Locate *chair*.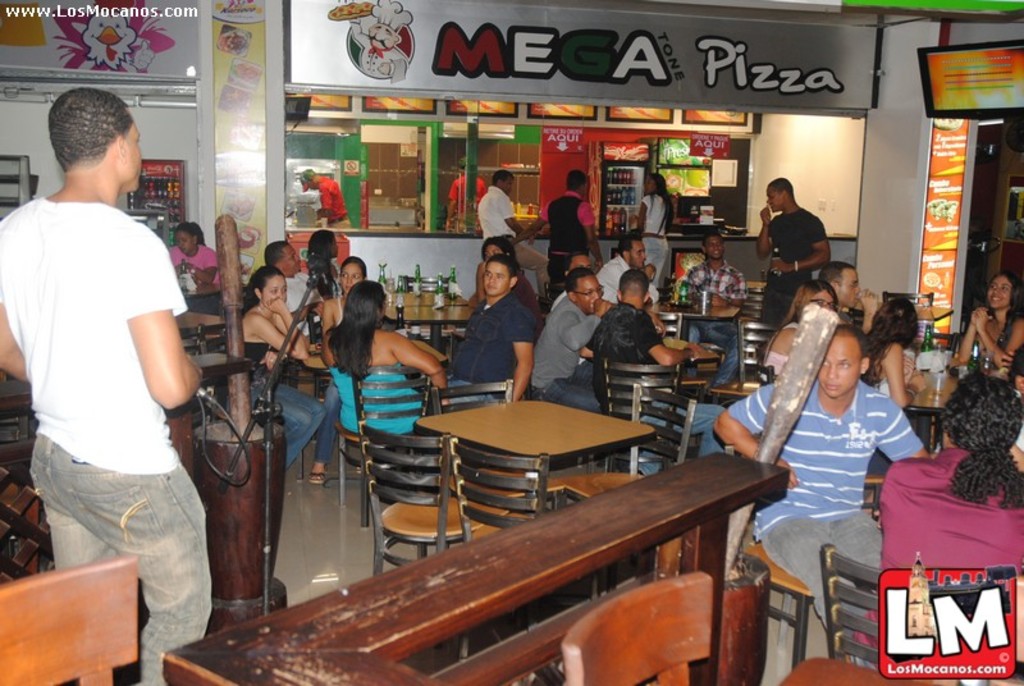
Bounding box: region(444, 435, 547, 541).
